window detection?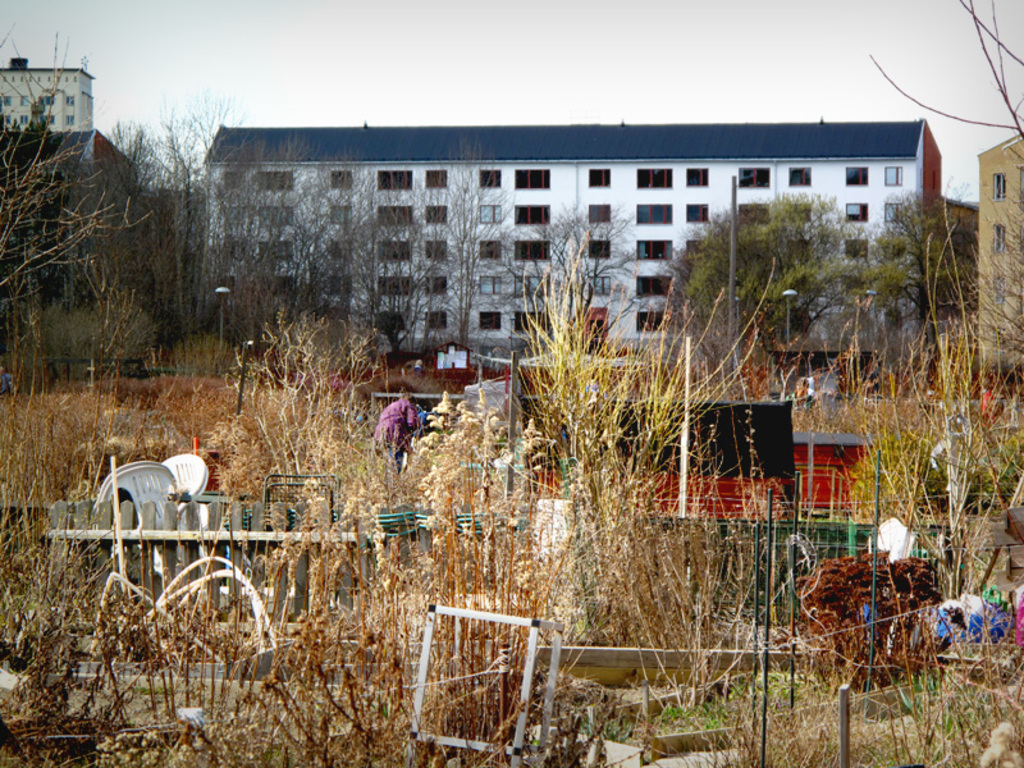
585, 242, 609, 264
